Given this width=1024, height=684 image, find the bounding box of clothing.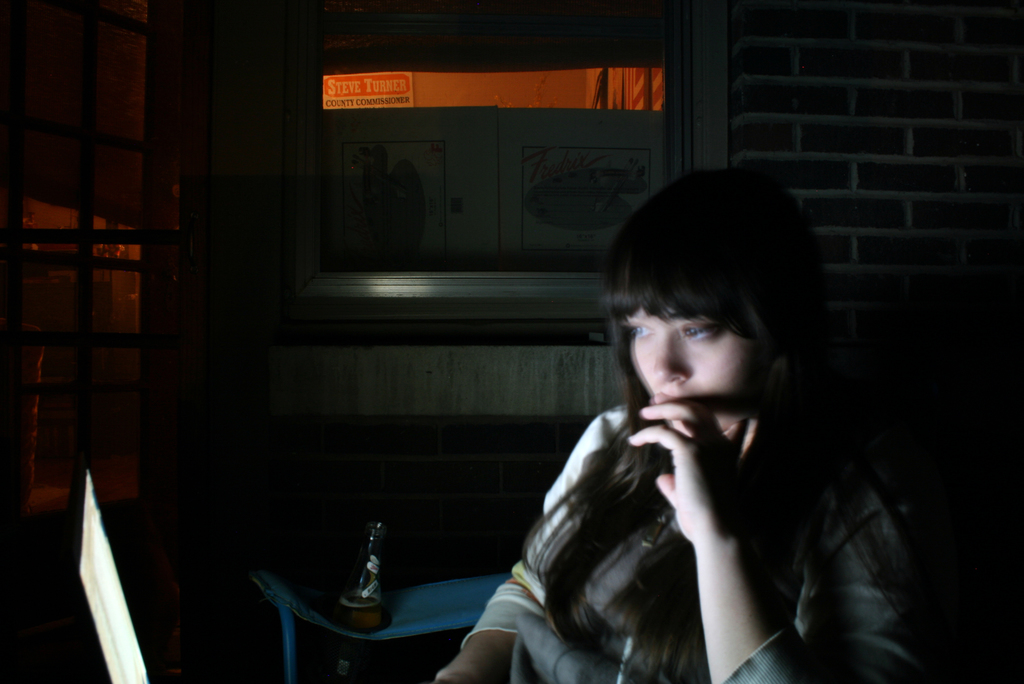
(left=463, top=415, right=921, bottom=683).
